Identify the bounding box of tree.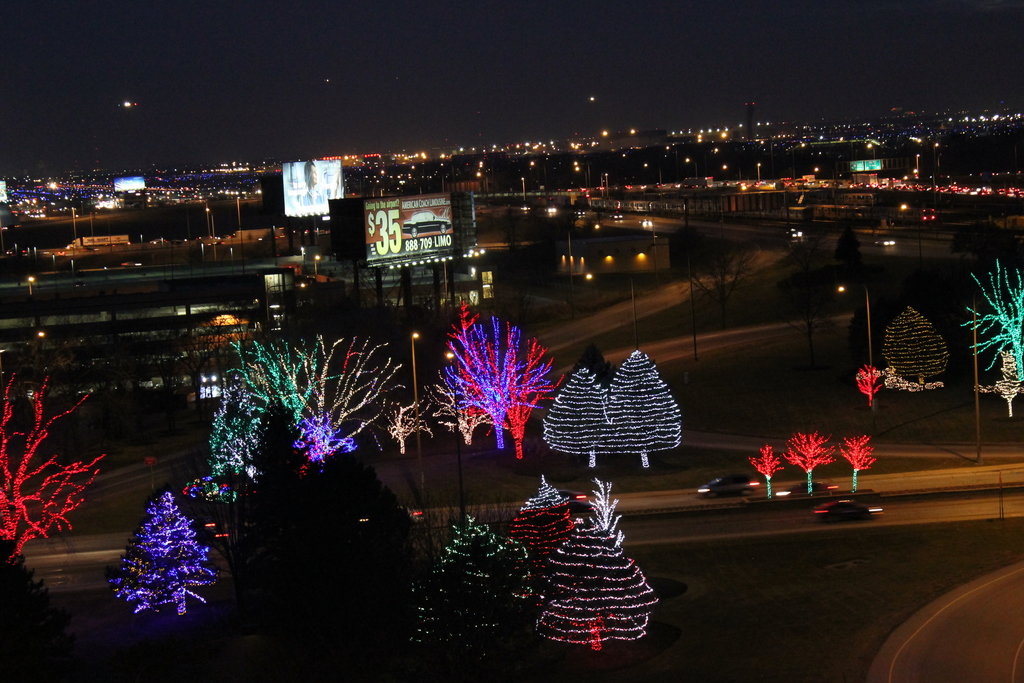
bbox=(595, 355, 680, 463).
